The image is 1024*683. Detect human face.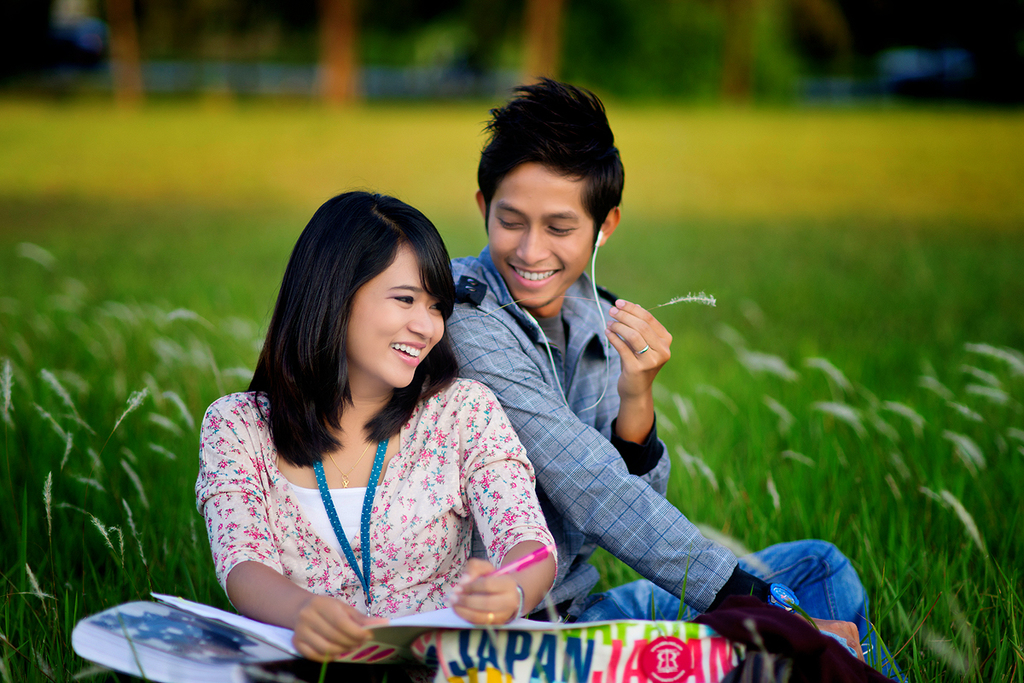
Detection: 345 242 445 387.
